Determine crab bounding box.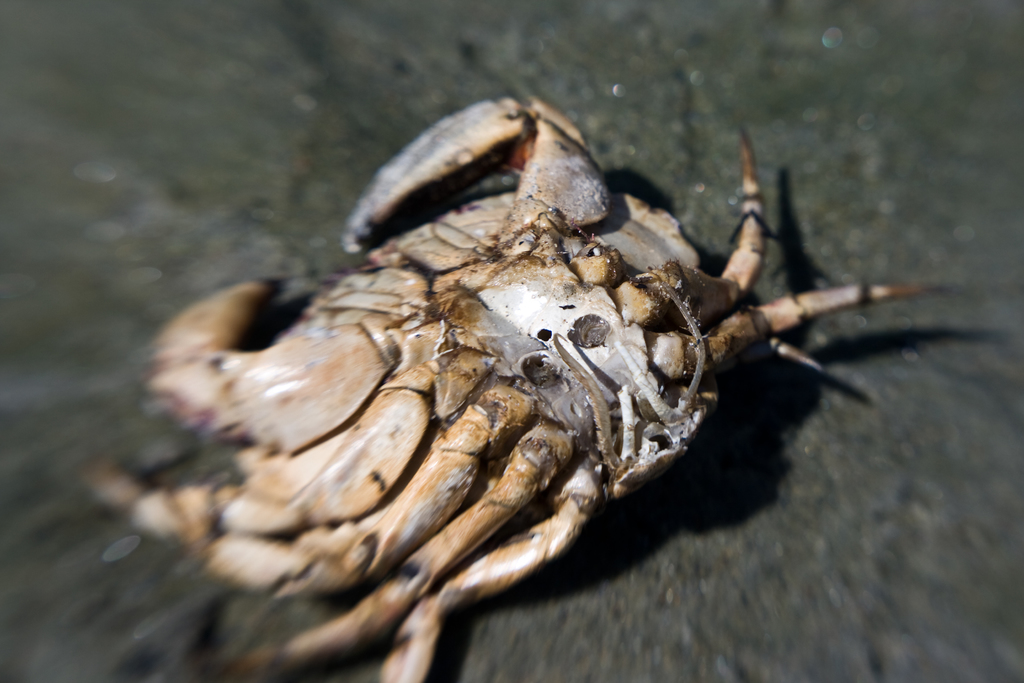
Determined: 79 94 944 682.
